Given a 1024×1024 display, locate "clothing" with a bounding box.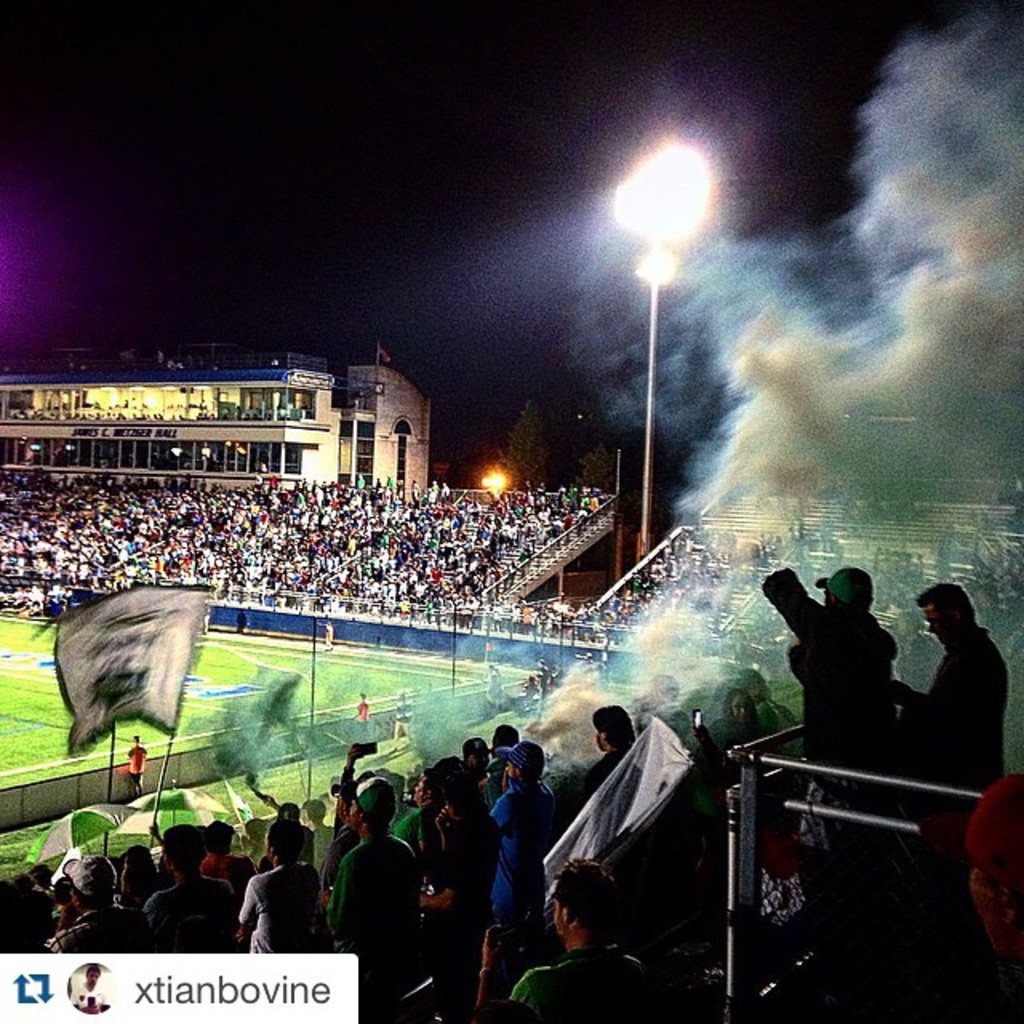
Located: left=54, top=904, right=155, bottom=947.
